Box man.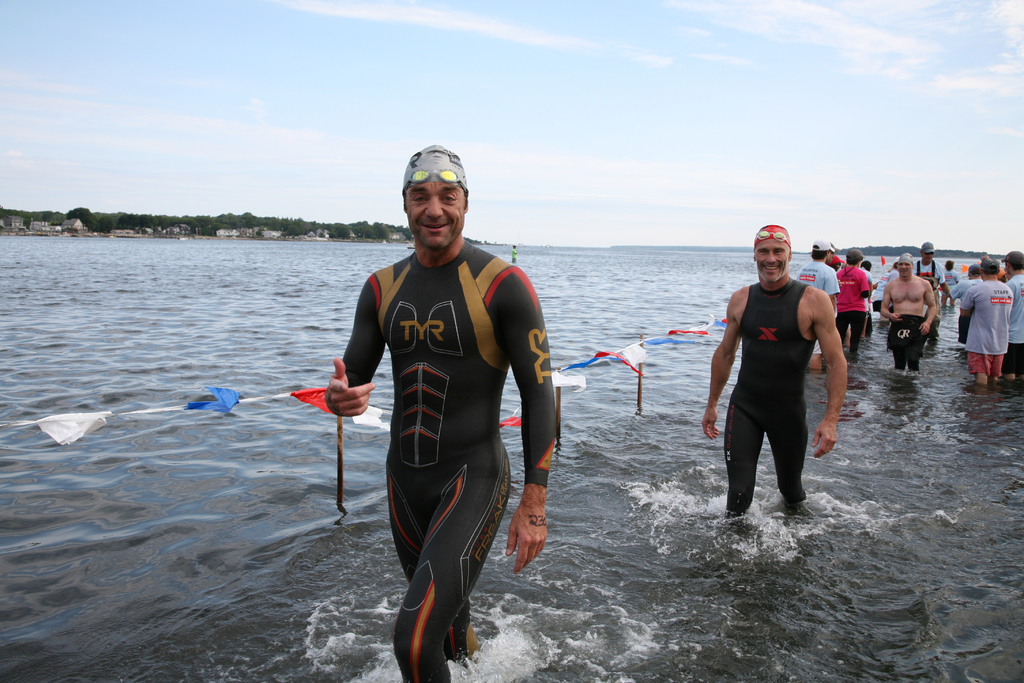
crop(701, 224, 849, 520).
